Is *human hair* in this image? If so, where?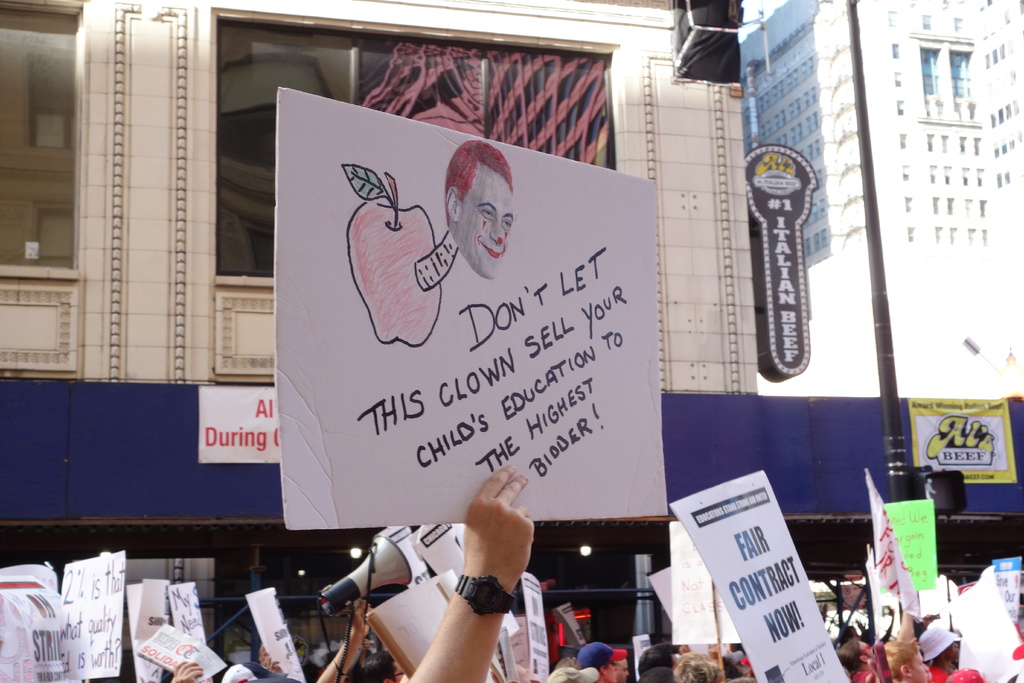
Yes, at 556:657:583:667.
